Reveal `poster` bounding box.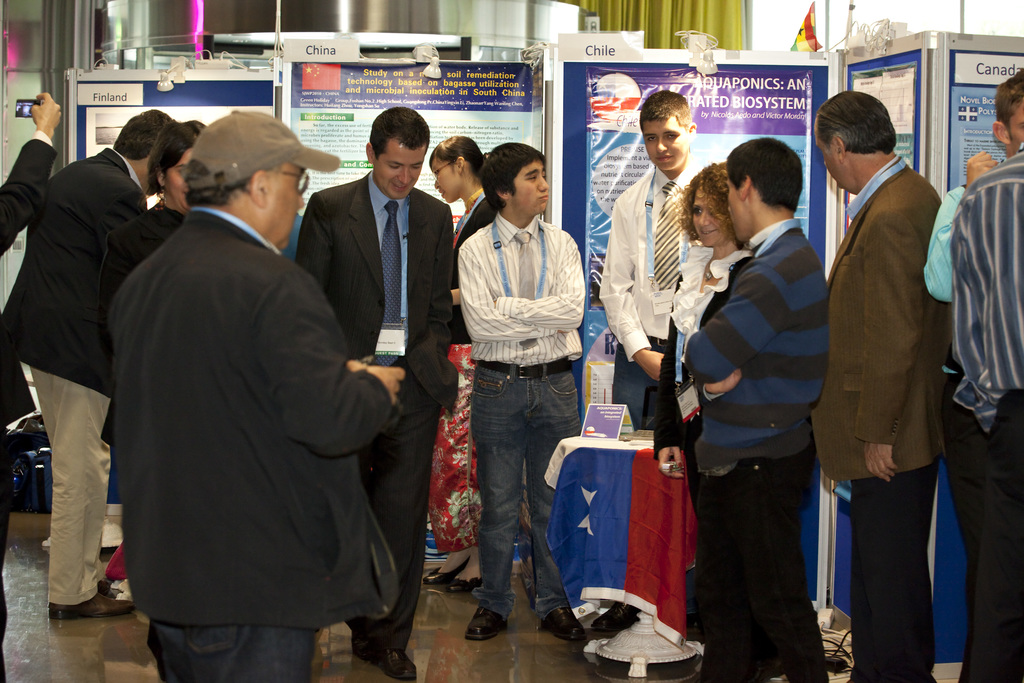
Revealed: 84,99,278,160.
